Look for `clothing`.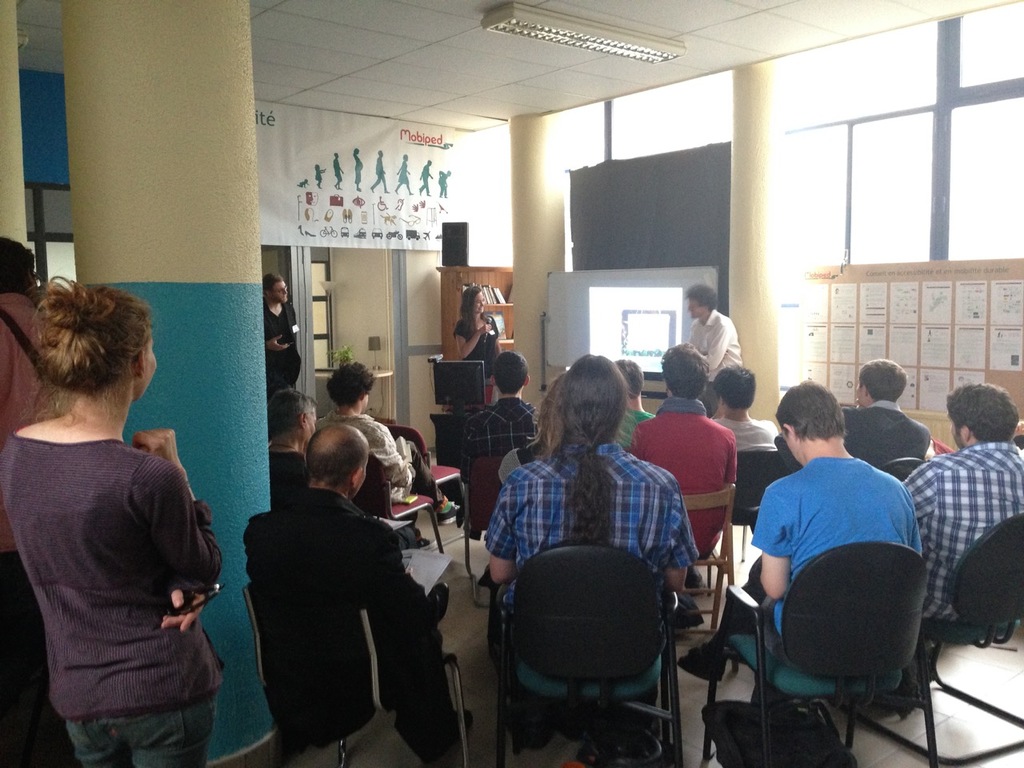
Found: pyautogui.locateOnScreen(690, 303, 743, 409).
